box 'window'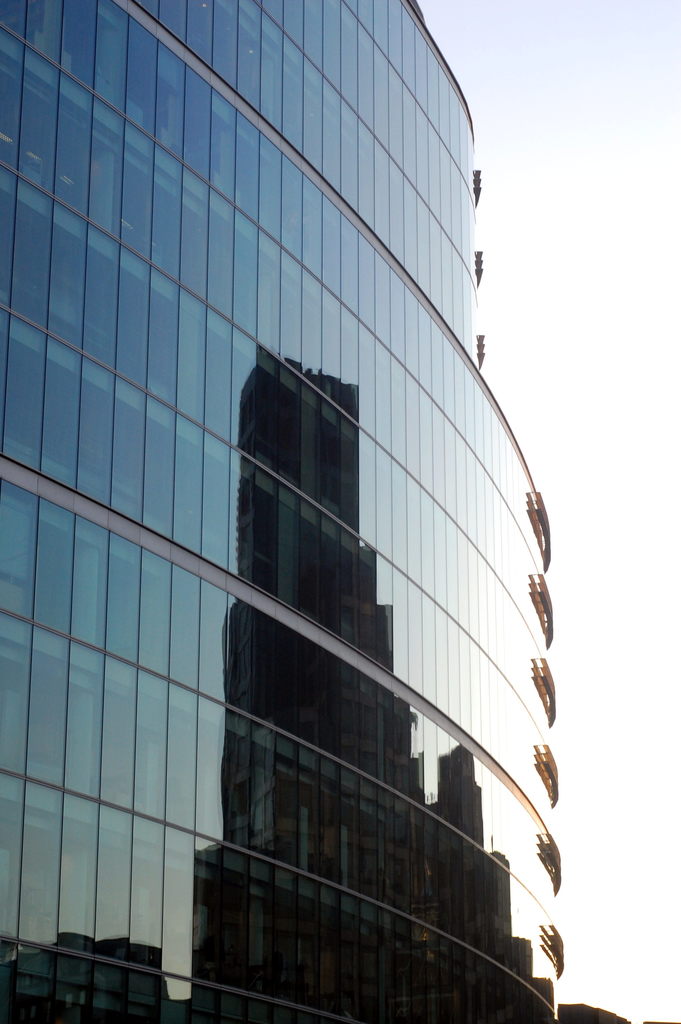
region(0, 0, 566, 1023)
